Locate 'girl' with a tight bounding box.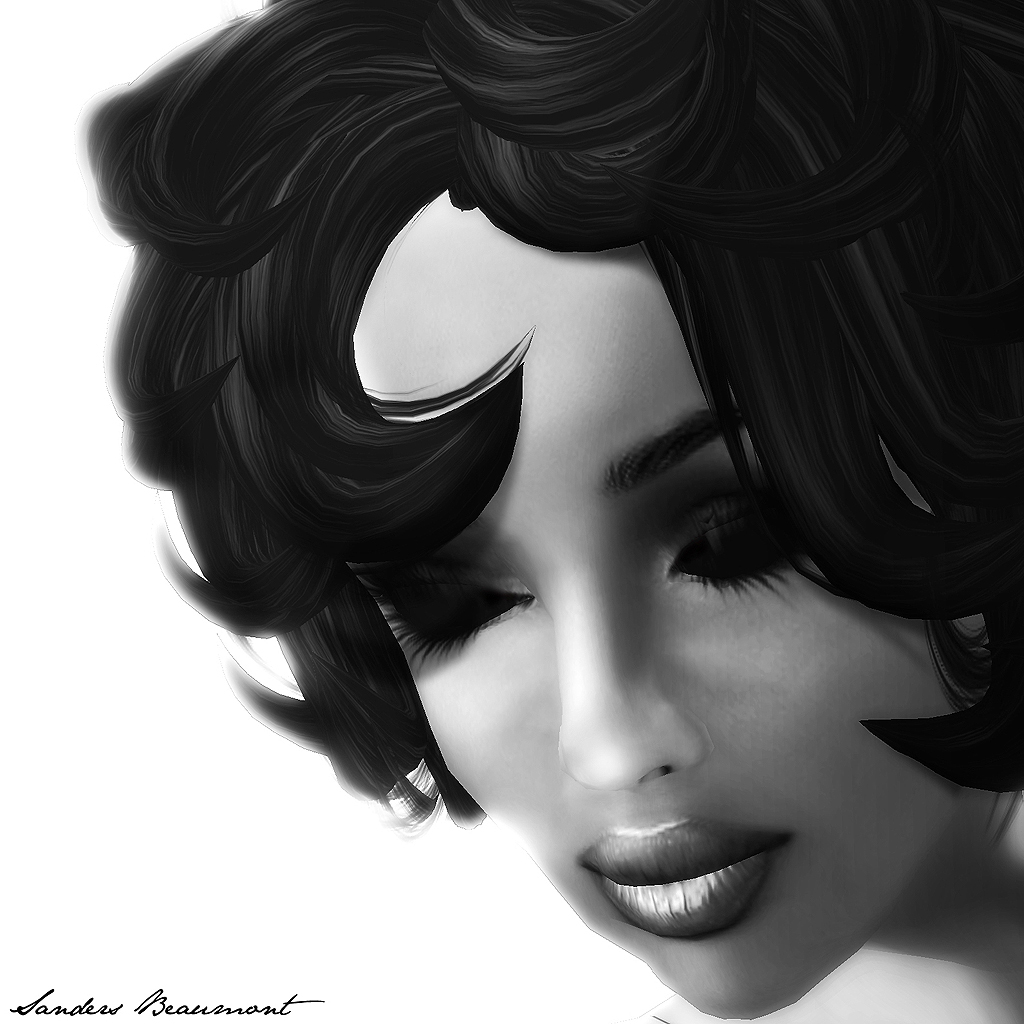
Rect(77, 0, 1023, 1023).
